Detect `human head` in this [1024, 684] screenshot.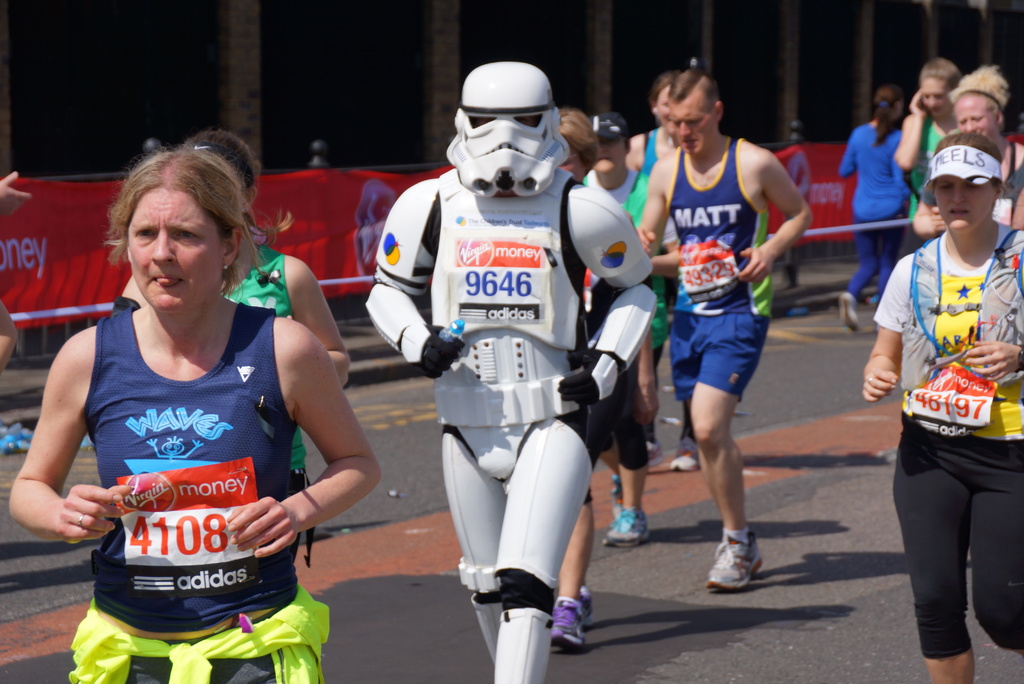
Detection: locate(920, 132, 1002, 243).
